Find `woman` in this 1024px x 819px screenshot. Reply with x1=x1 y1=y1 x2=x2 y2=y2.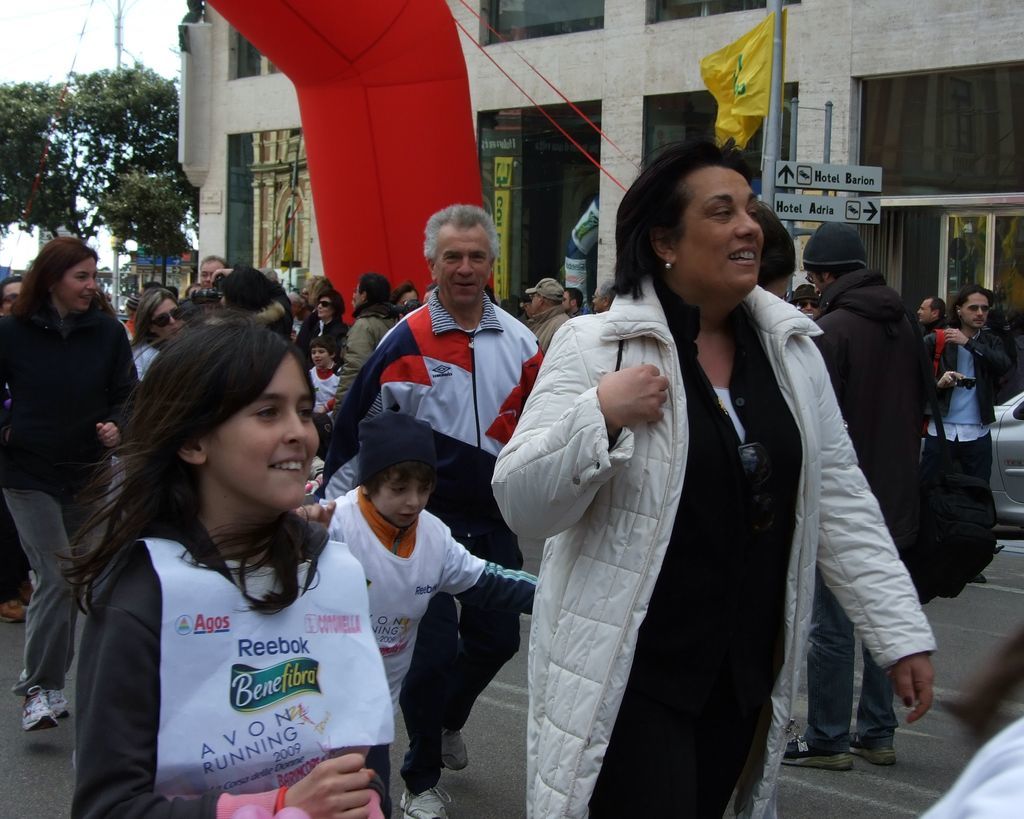
x1=54 y1=309 x2=393 y2=818.
